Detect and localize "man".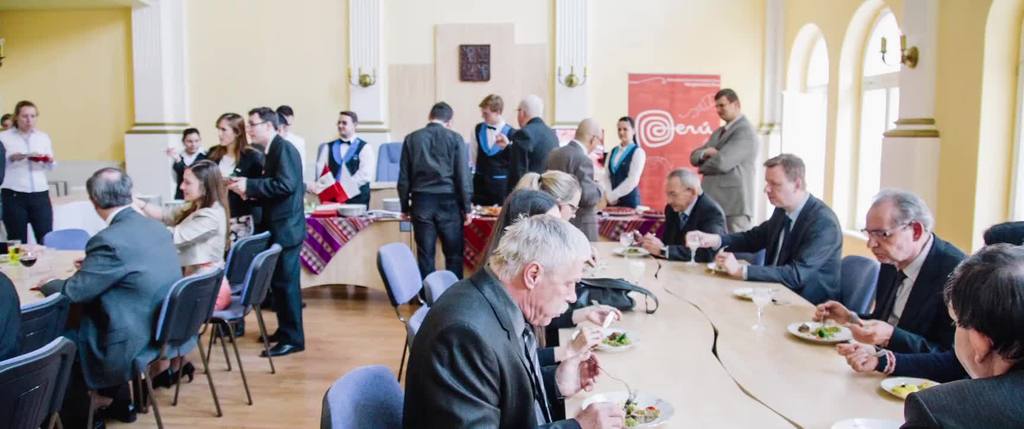
Localized at l=492, t=92, r=564, b=205.
